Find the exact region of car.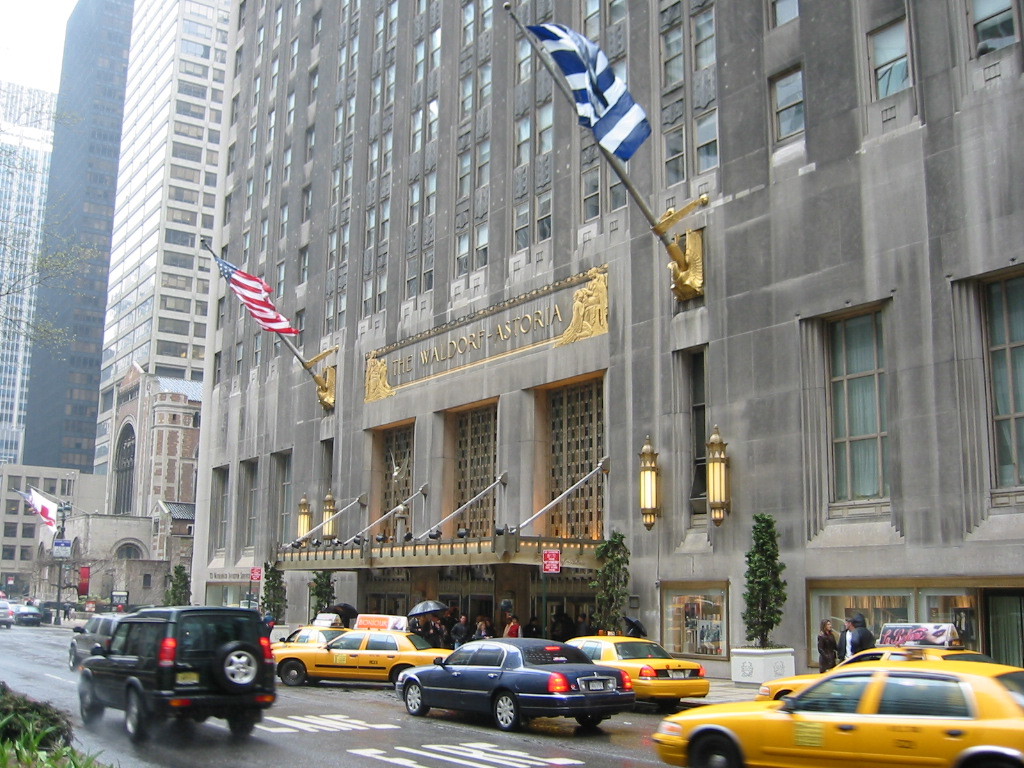
Exact region: (x1=649, y1=661, x2=1023, y2=767).
